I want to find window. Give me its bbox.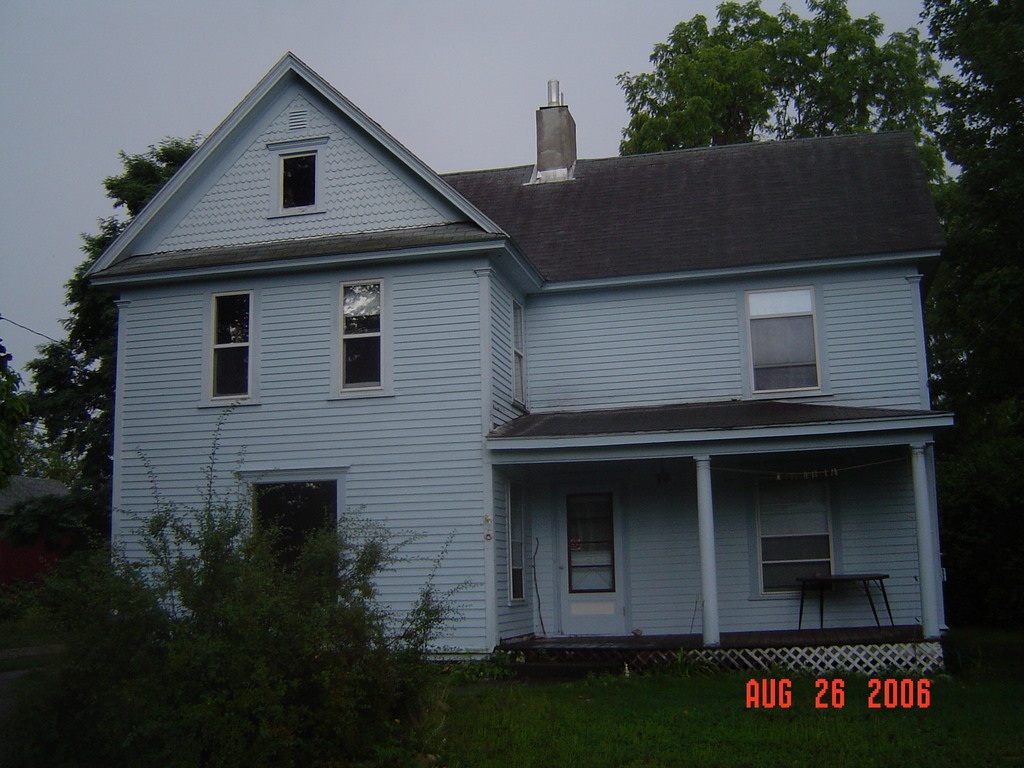
(left=204, top=294, right=256, bottom=406).
